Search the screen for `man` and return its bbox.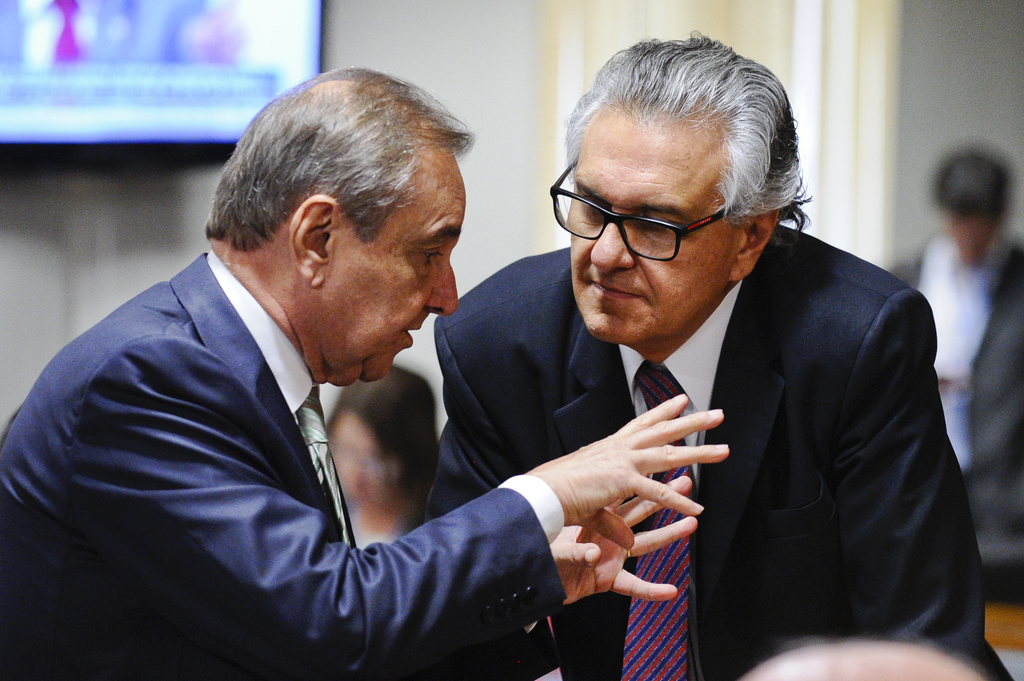
Found: (x1=498, y1=70, x2=980, y2=671).
